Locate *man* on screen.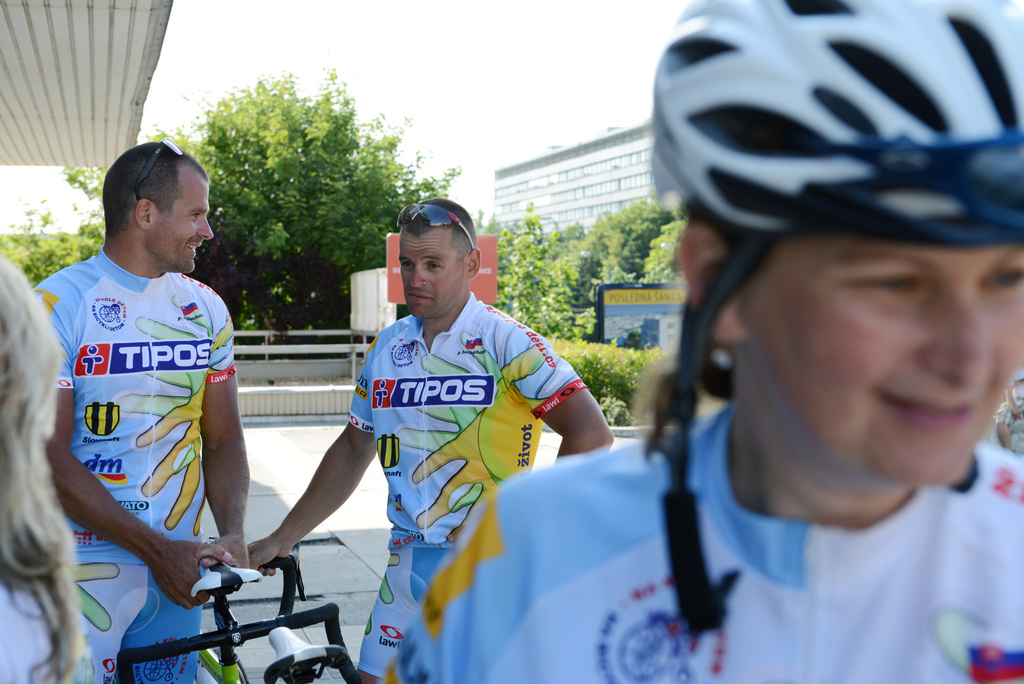
On screen at 36:133:256:683.
